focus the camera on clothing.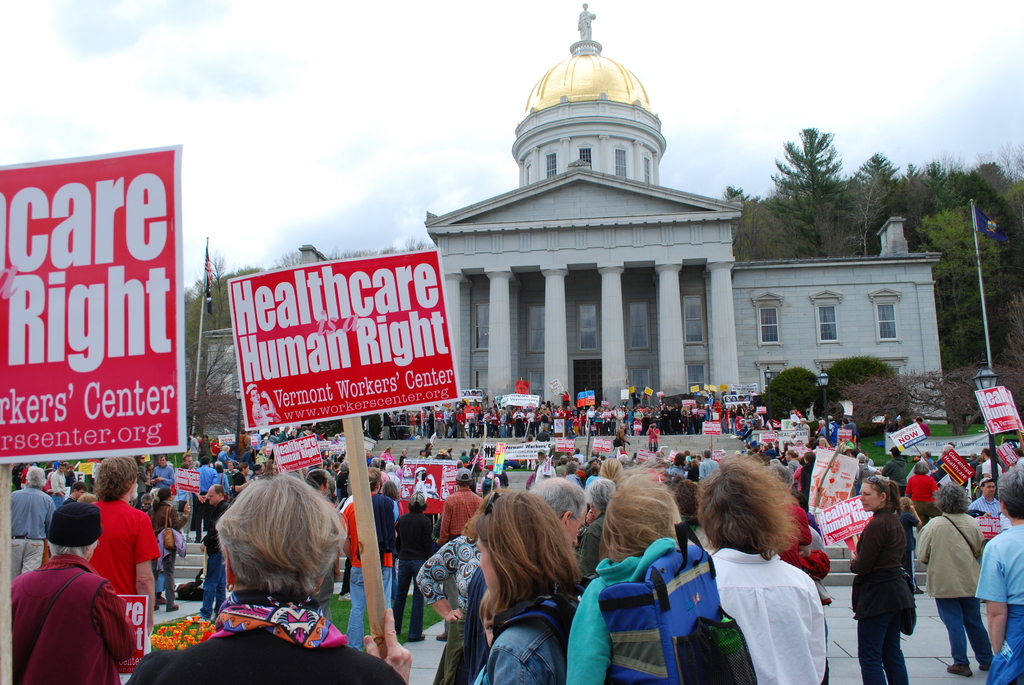
Focus region: 697, 455, 716, 485.
